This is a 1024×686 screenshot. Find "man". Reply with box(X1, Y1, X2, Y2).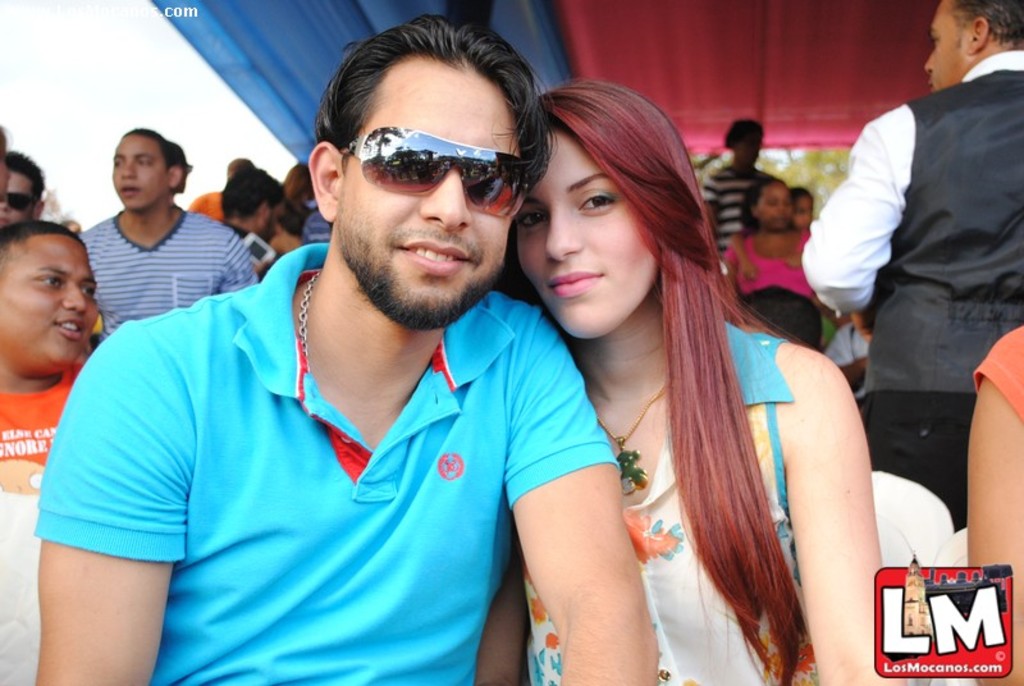
box(73, 123, 253, 343).
